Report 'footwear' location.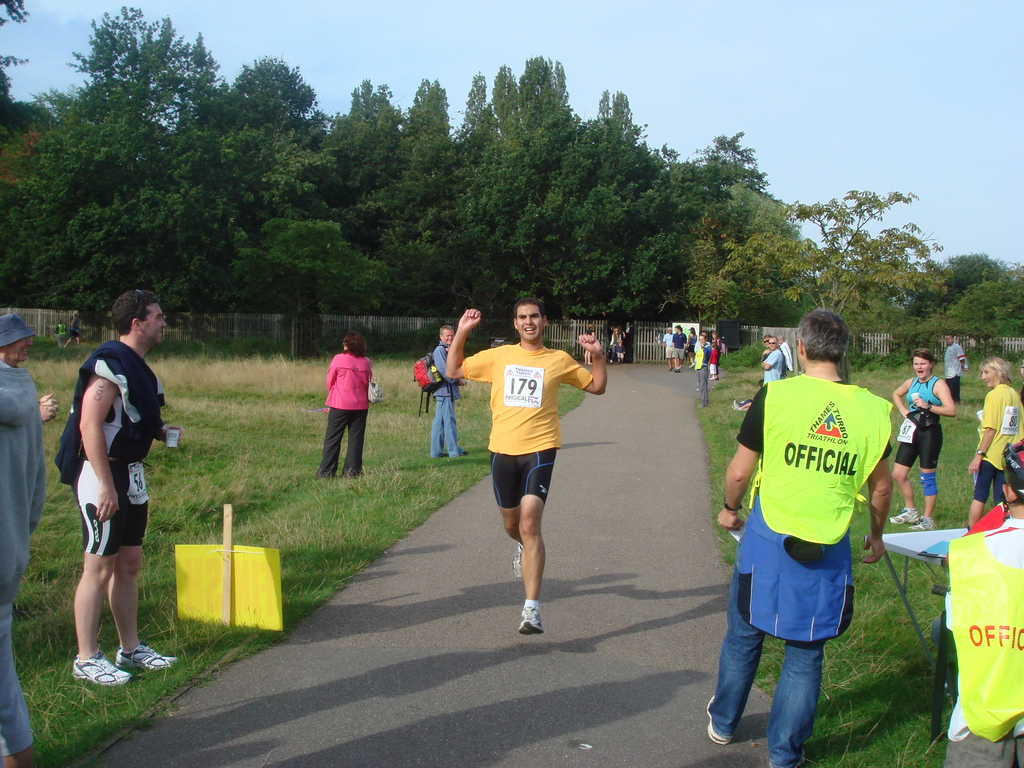
Report: bbox=[888, 510, 918, 526].
